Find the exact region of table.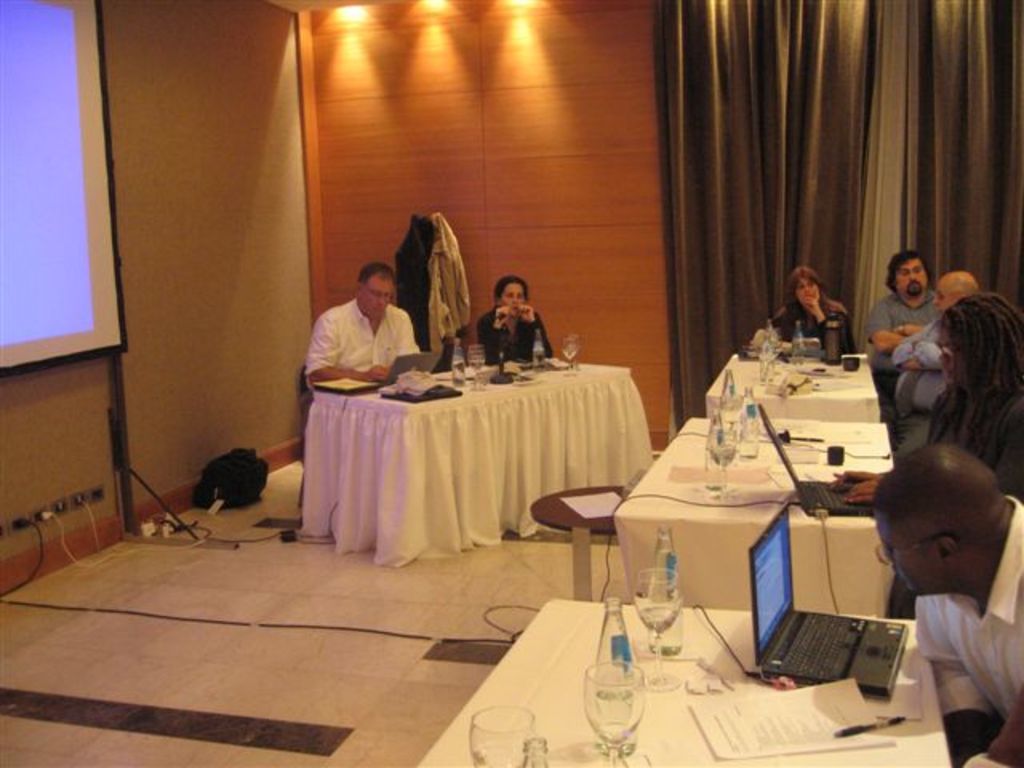
Exact region: region(280, 362, 653, 586).
